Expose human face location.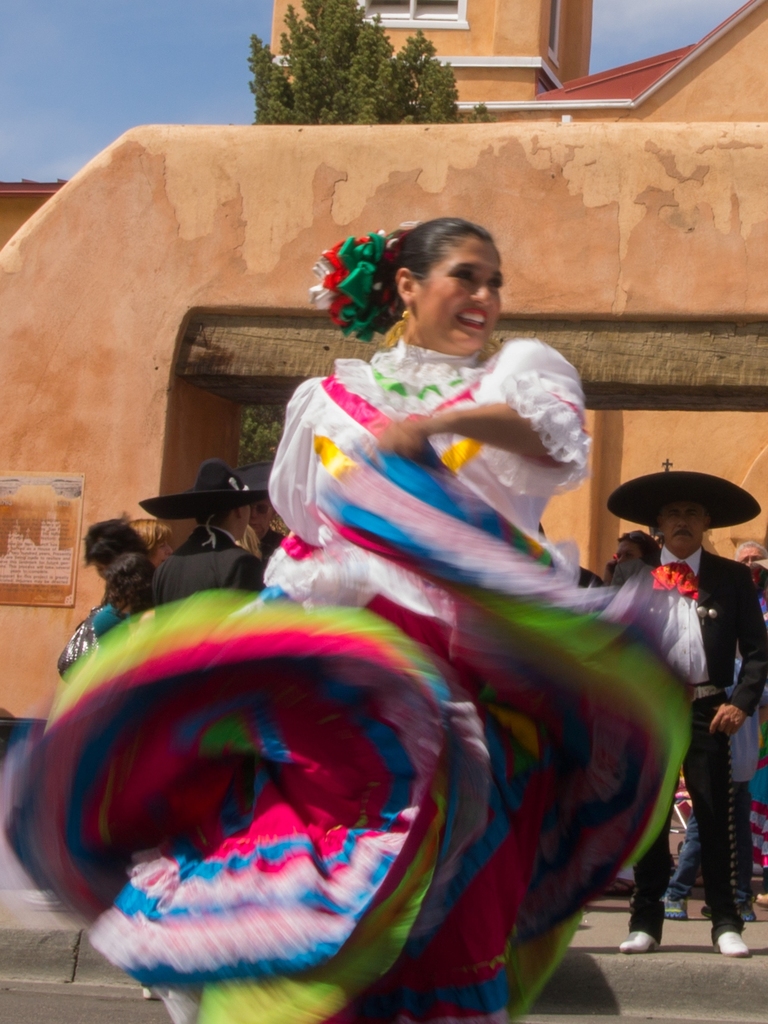
Exposed at bbox(659, 499, 706, 555).
